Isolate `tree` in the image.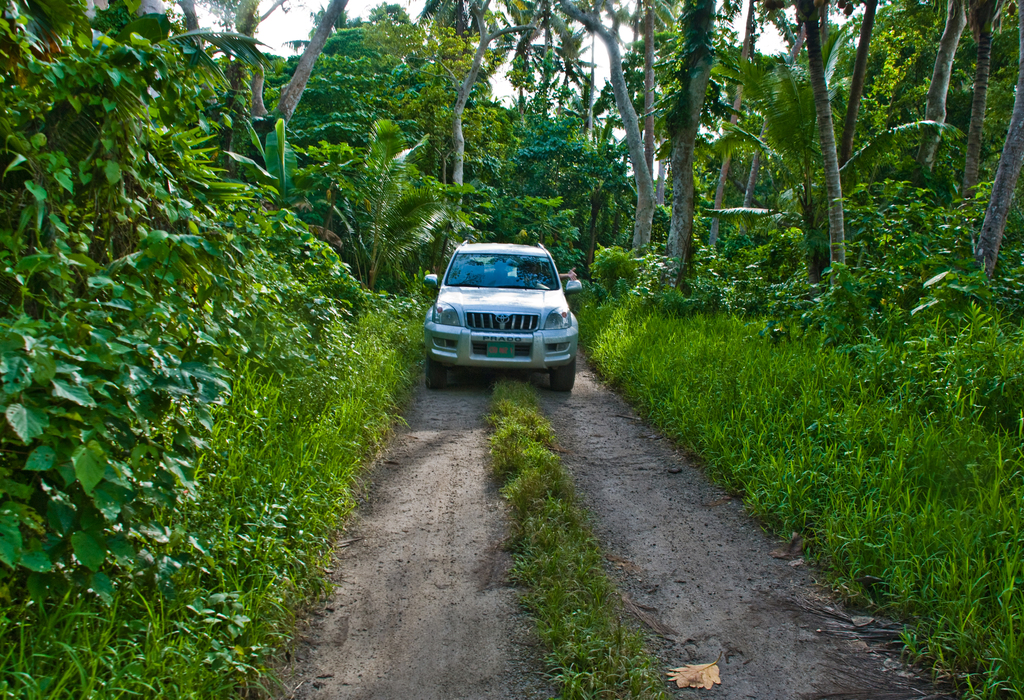
Isolated region: {"x1": 960, "y1": 0, "x2": 1007, "y2": 202}.
